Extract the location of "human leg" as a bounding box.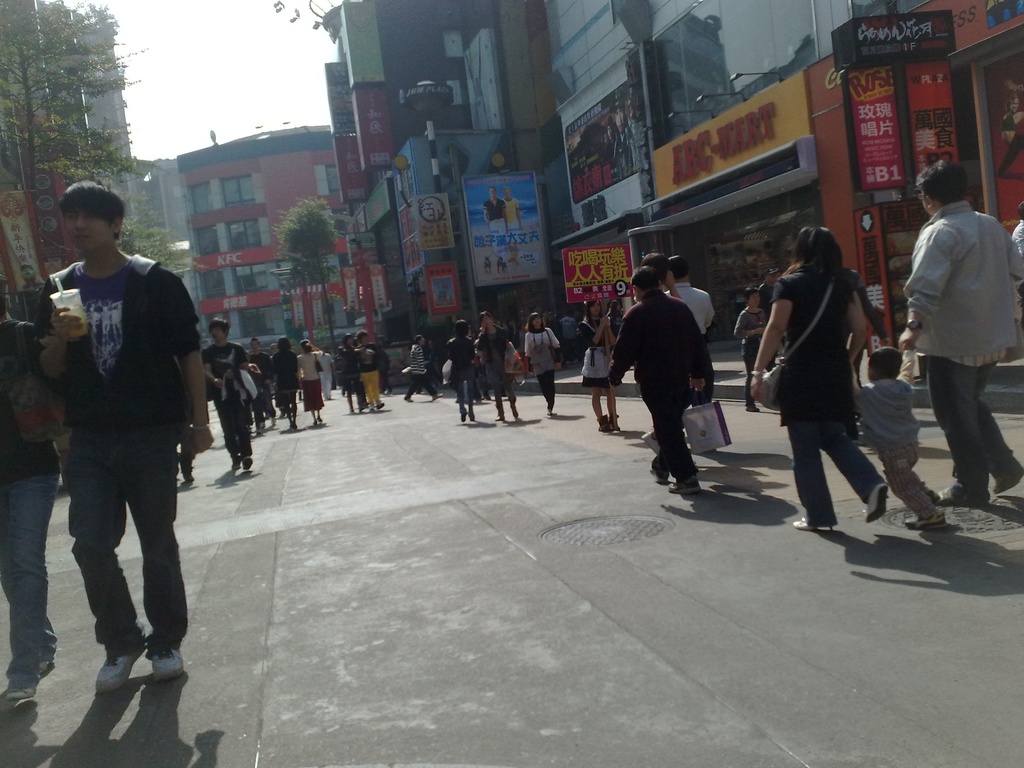
crop(743, 337, 756, 409).
